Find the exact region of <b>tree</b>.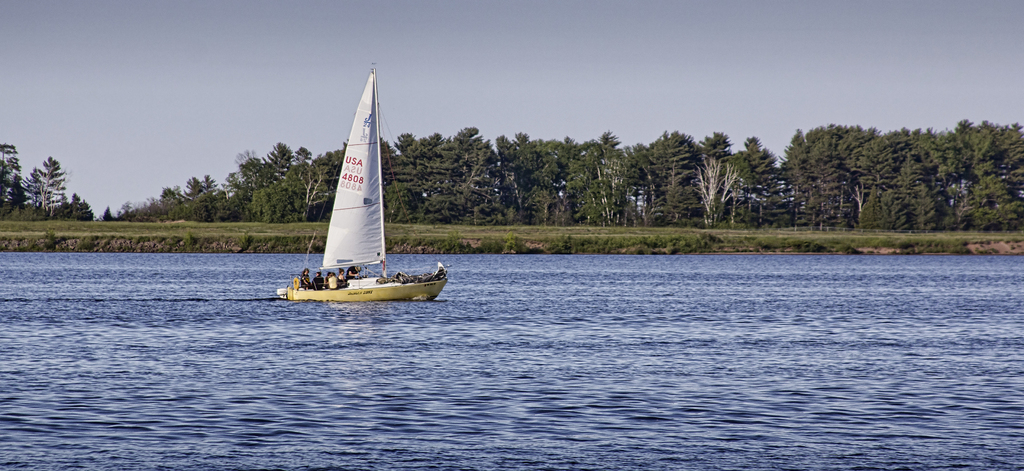
Exact region: (left=10, top=144, right=71, bottom=219).
